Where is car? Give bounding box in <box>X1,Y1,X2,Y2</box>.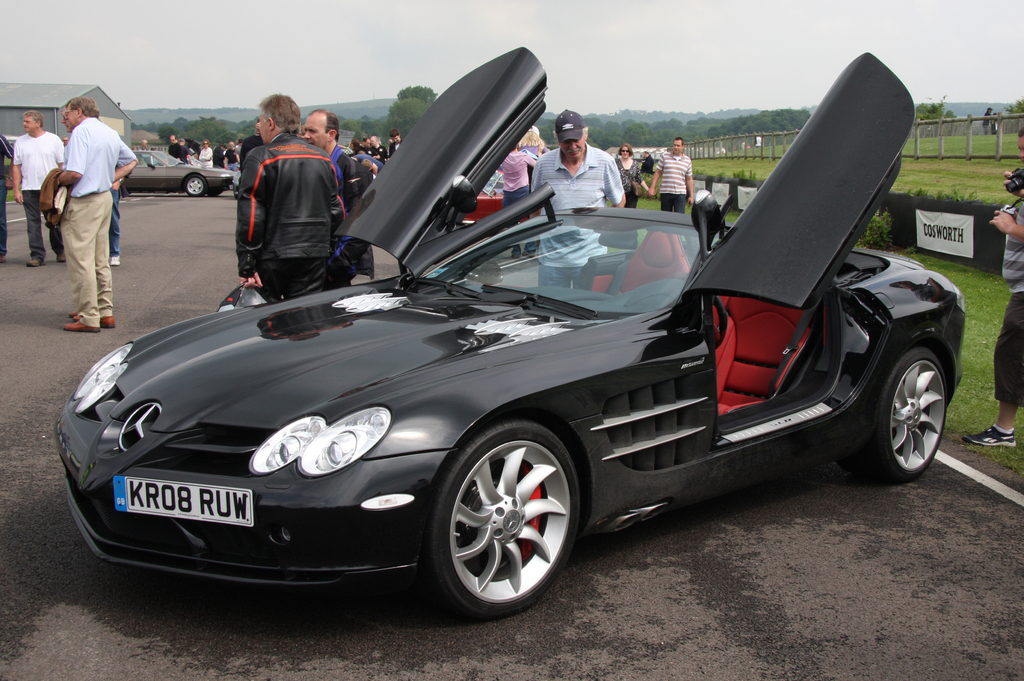
<box>56,46,971,620</box>.
